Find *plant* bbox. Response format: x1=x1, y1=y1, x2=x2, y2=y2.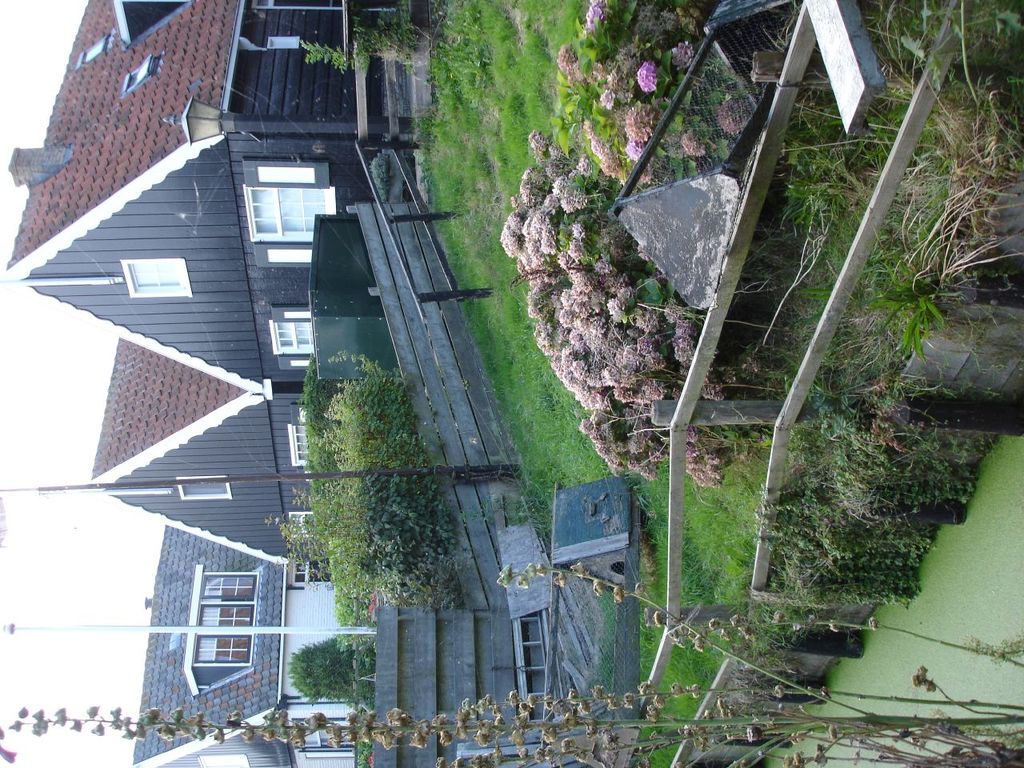
x1=266, y1=350, x2=461, y2=602.
